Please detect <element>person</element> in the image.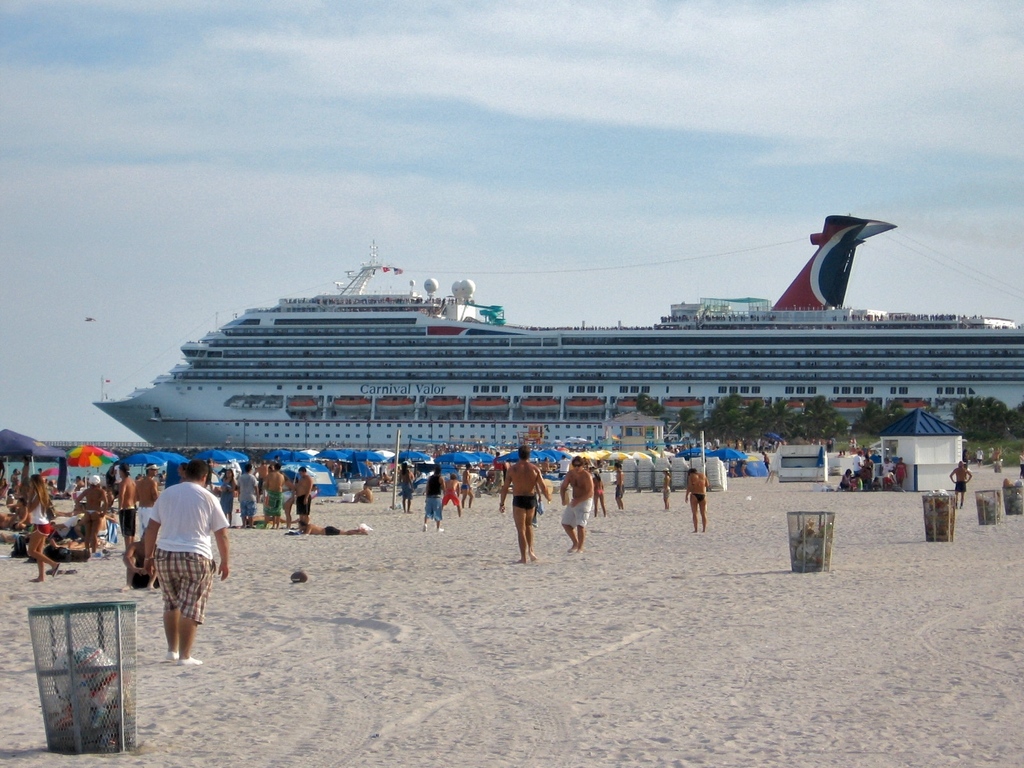
550/458/594/555.
